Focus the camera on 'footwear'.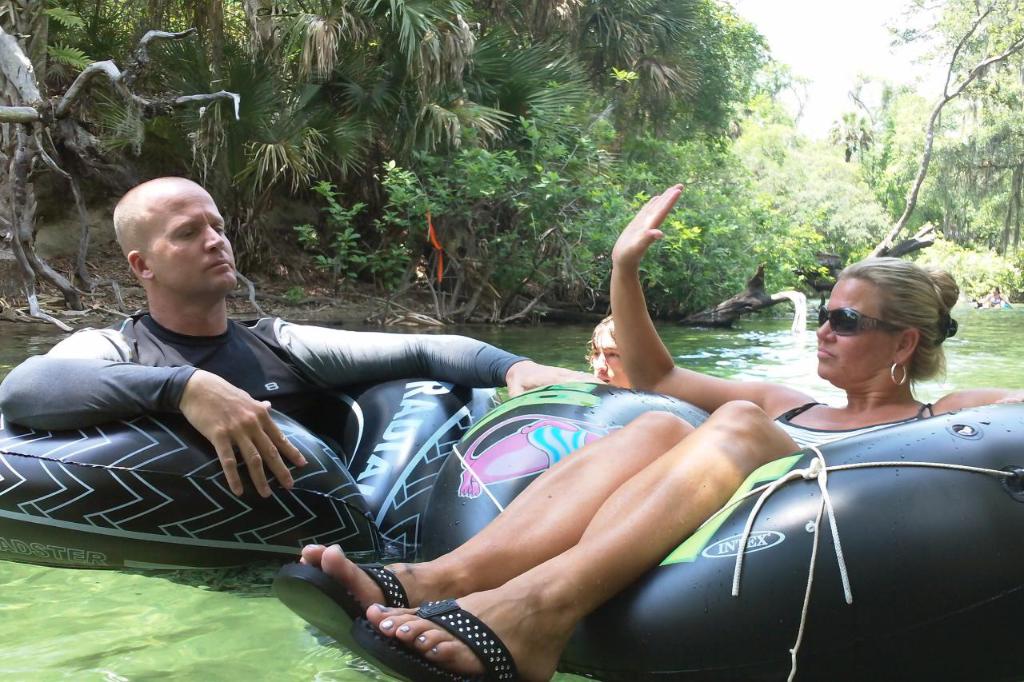
Focus region: x1=268, y1=547, x2=408, y2=680.
